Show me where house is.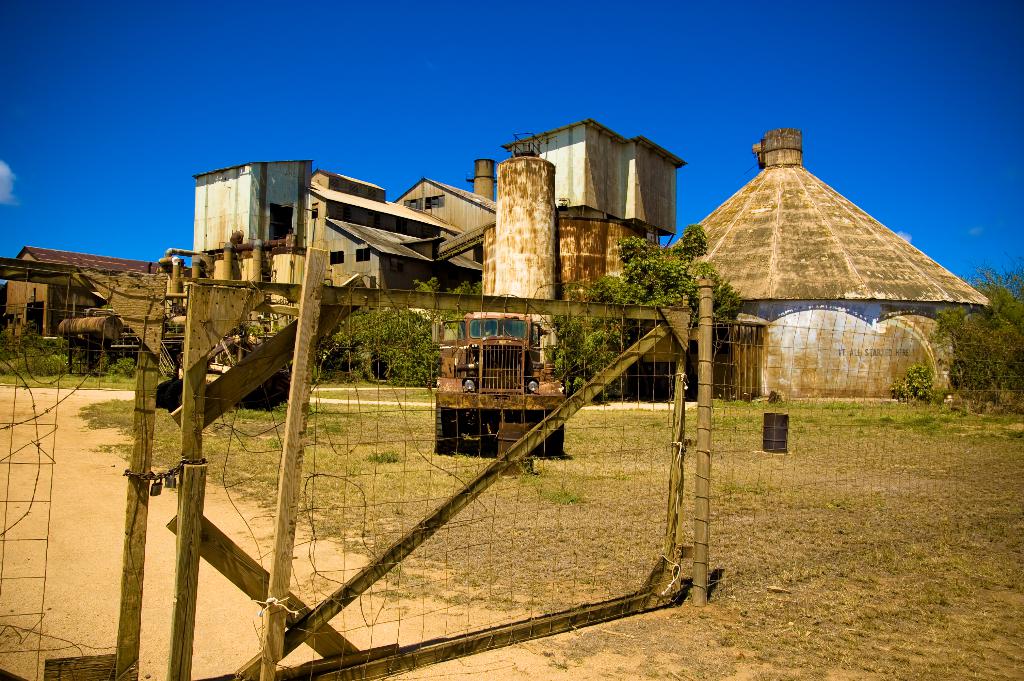
house is at 2 242 191 340.
